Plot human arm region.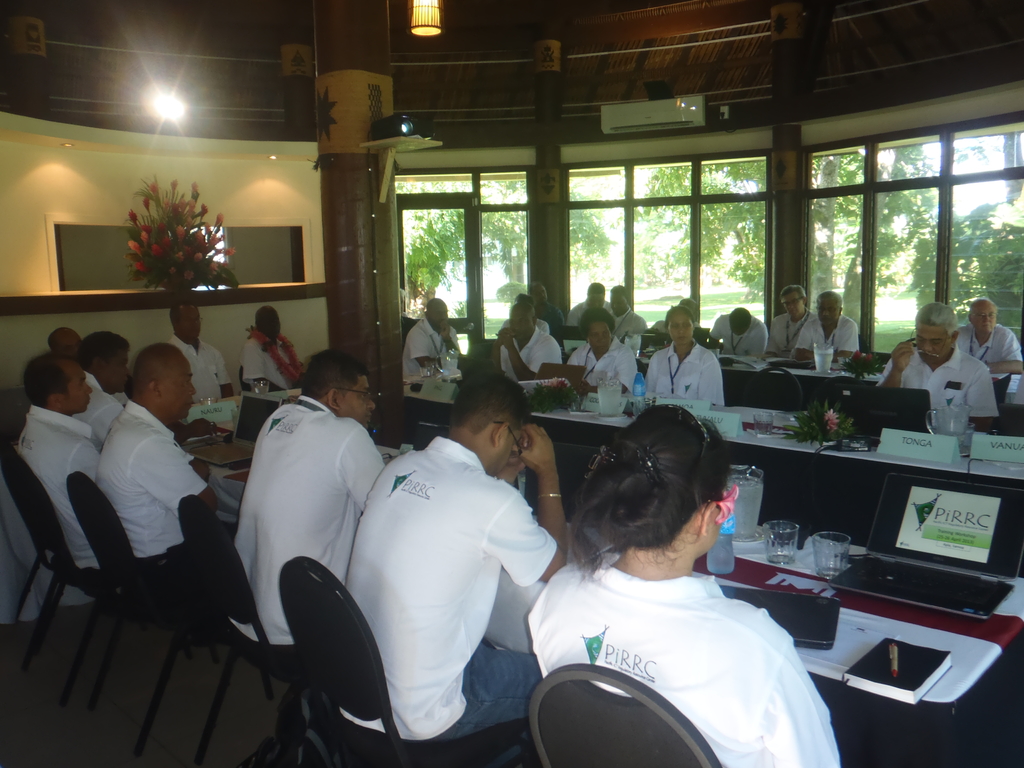
Plotted at <box>335,426,388,513</box>.
